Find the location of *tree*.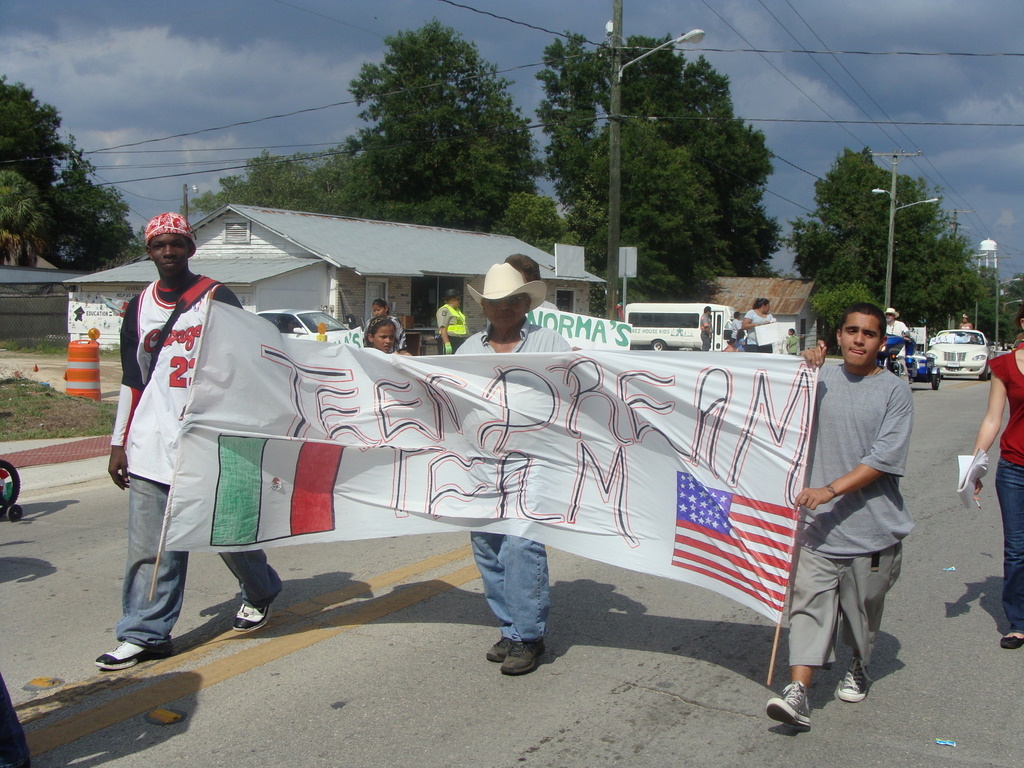
Location: {"left": 977, "top": 288, "right": 1019, "bottom": 348}.
